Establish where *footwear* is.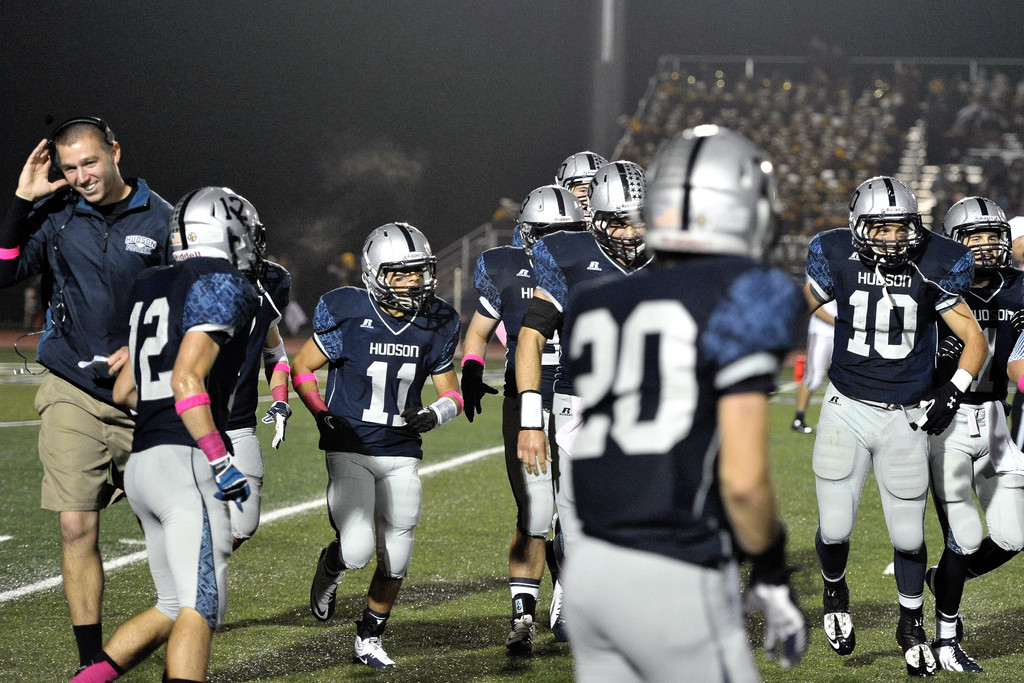
Established at [895,620,941,677].
